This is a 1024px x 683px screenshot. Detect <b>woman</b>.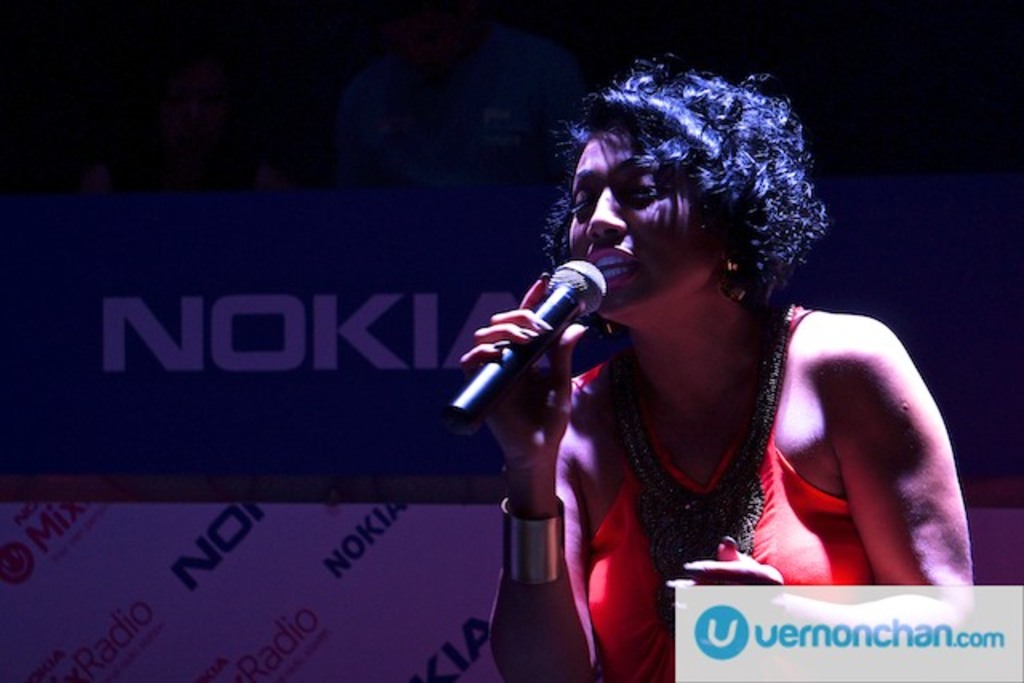
459 48 971 678.
